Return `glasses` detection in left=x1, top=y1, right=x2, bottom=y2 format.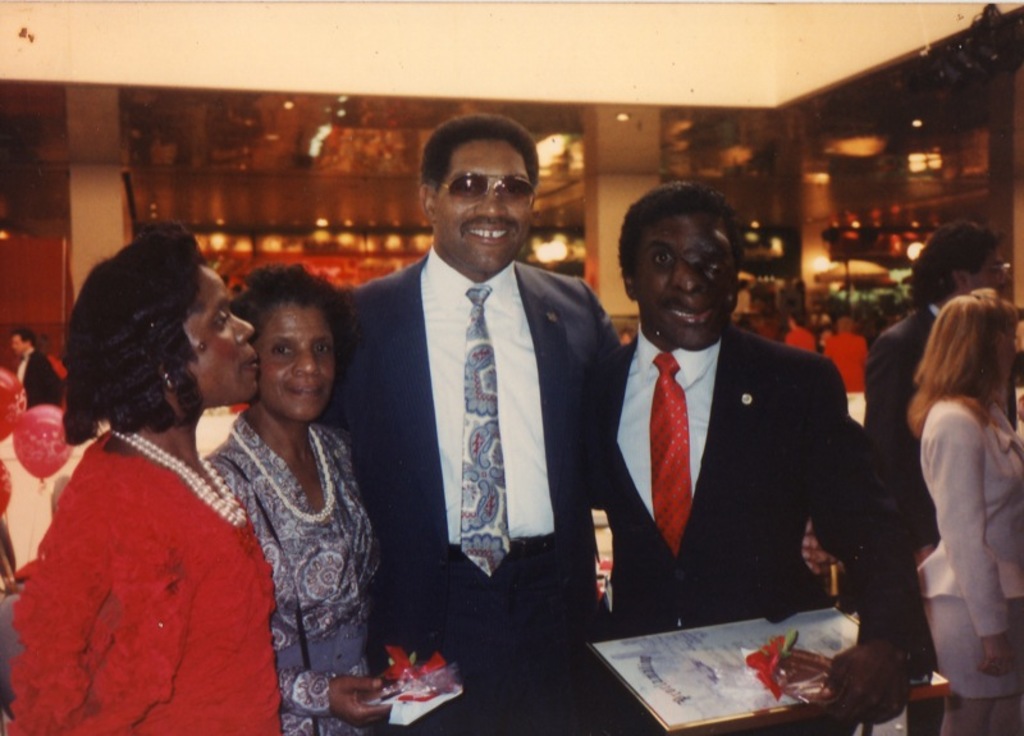
left=436, top=173, right=536, bottom=212.
